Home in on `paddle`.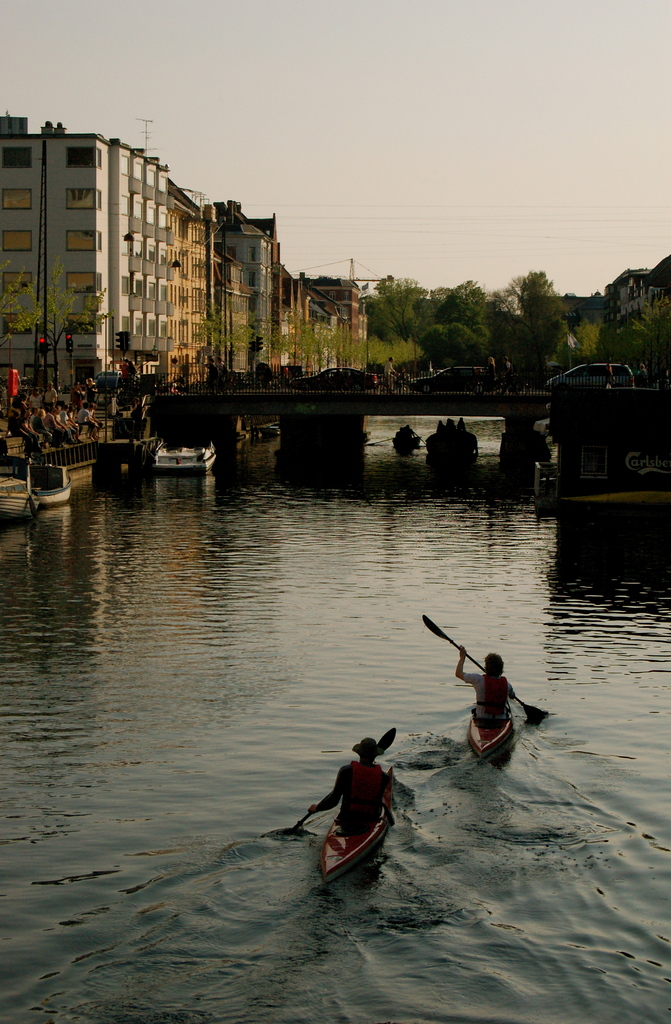
Homed in at box(426, 612, 550, 729).
